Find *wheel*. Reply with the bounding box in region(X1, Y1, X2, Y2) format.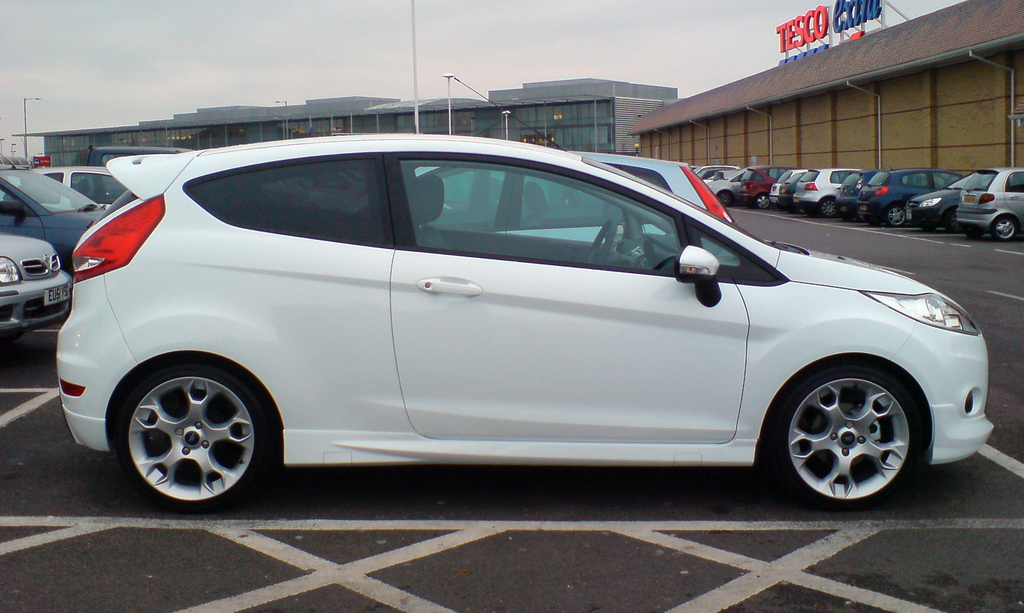
region(586, 217, 617, 266).
